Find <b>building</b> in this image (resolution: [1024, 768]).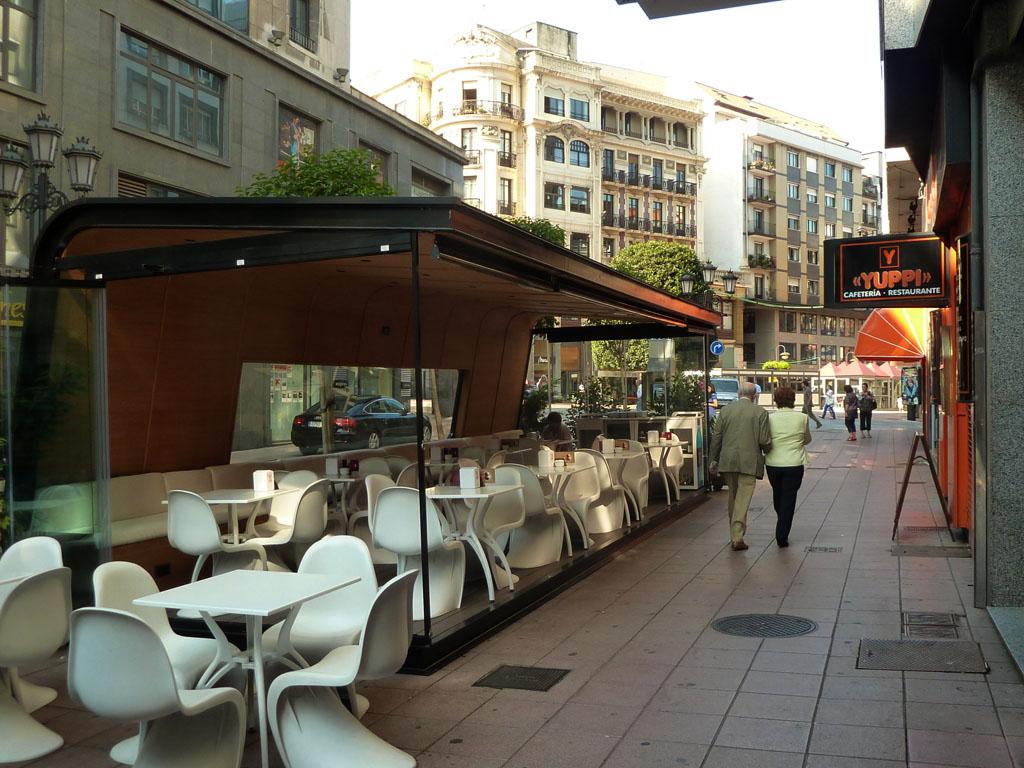
pyautogui.locateOnScreen(0, 0, 465, 449).
